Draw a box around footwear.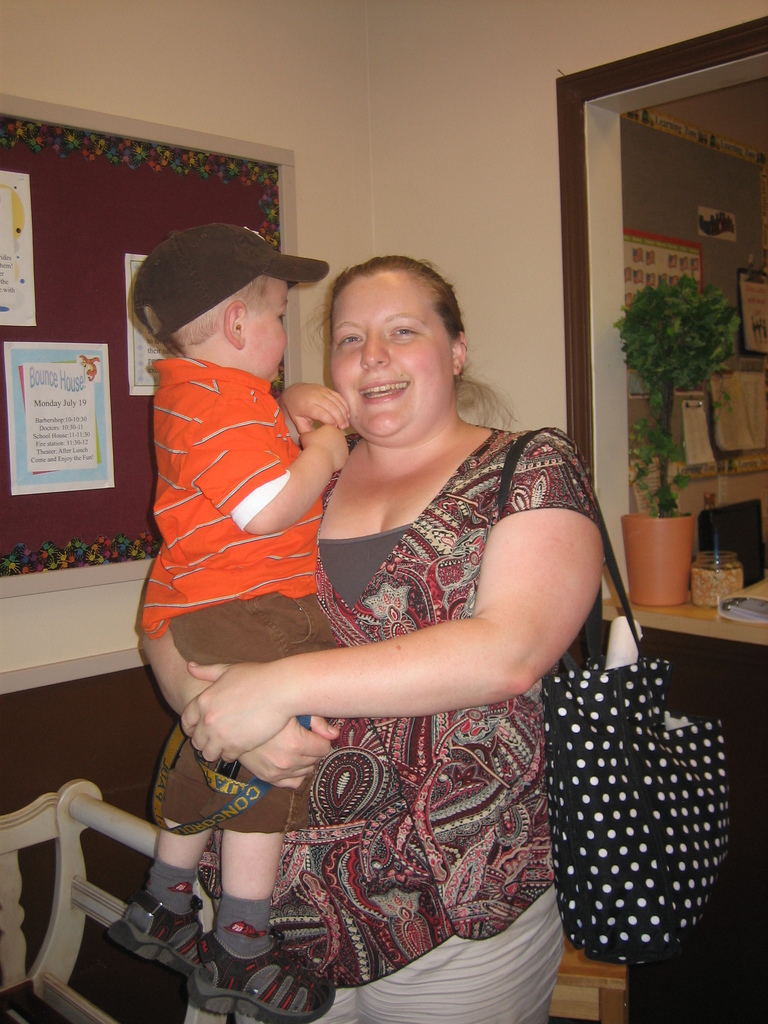
rect(179, 937, 345, 1023).
